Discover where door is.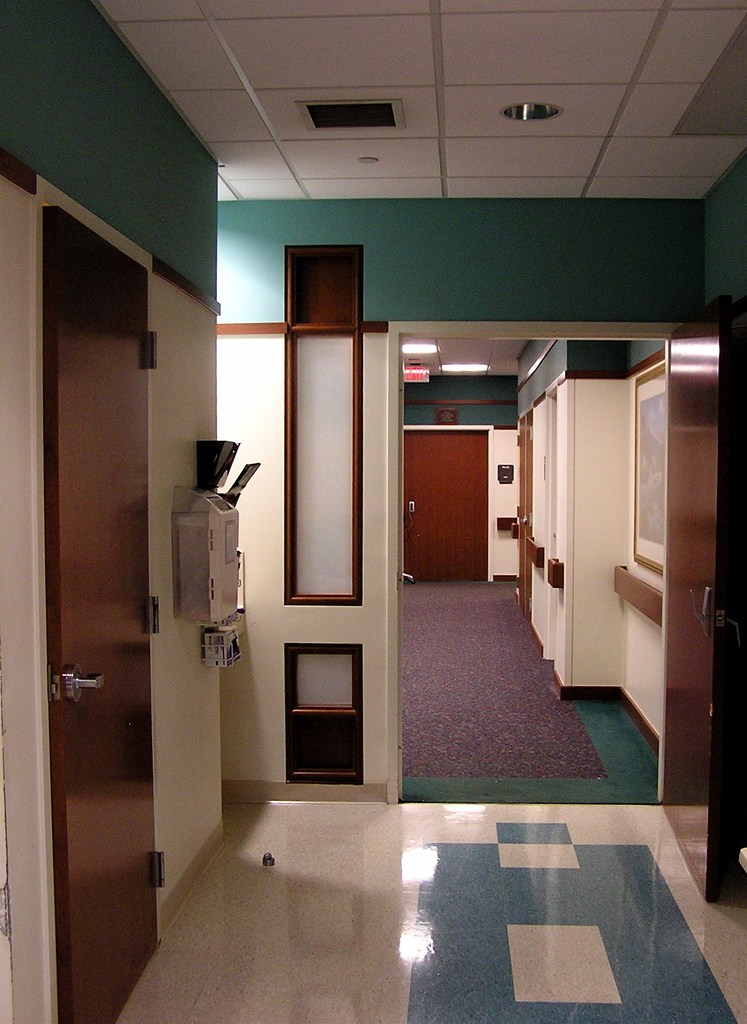
Discovered at {"x1": 42, "y1": 203, "x2": 155, "y2": 1023}.
